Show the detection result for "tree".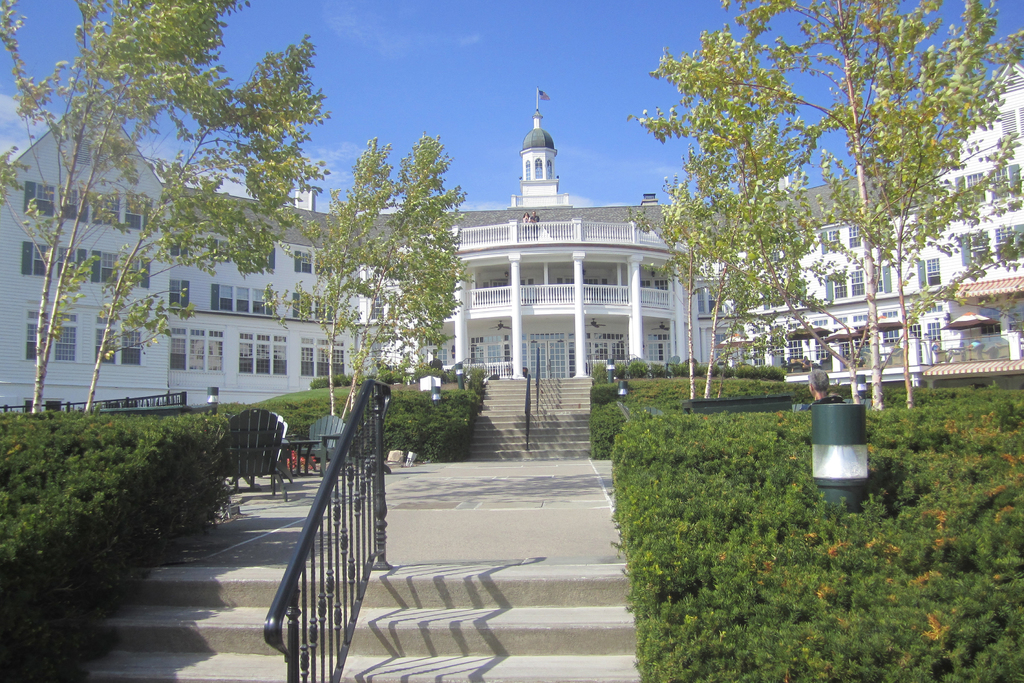
Rect(634, 4, 1023, 408).
